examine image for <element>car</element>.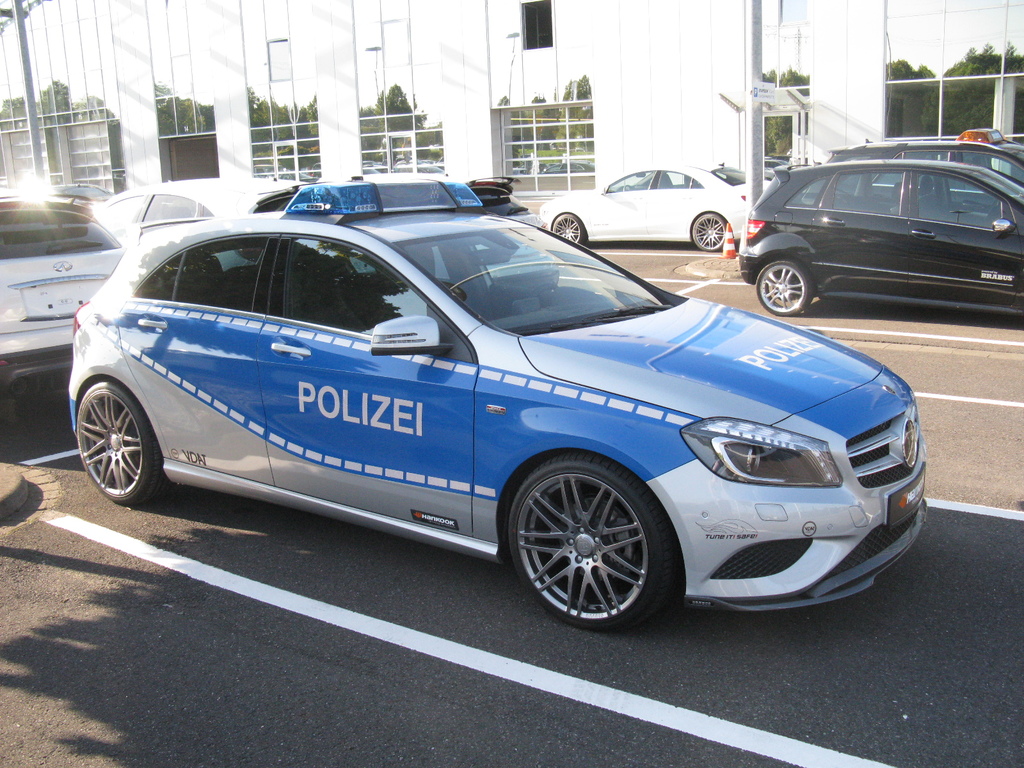
Examination result: detection(0, 188, 125, 392).
